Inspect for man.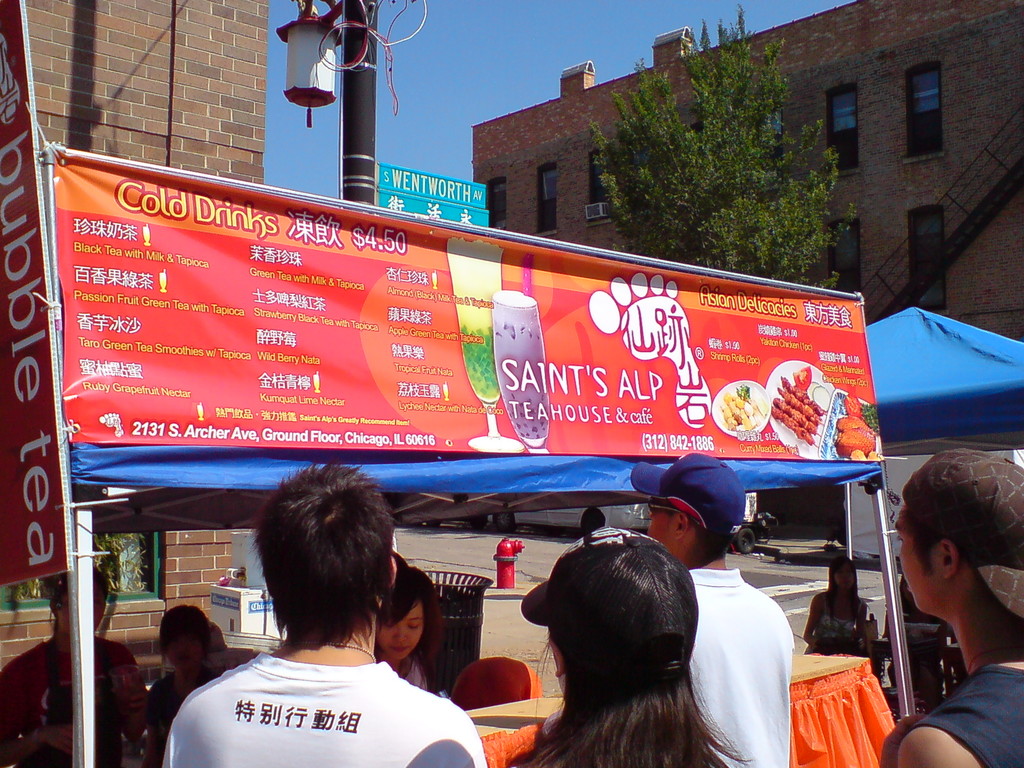
Inspection: detection(865, 449, 1023, 767).
